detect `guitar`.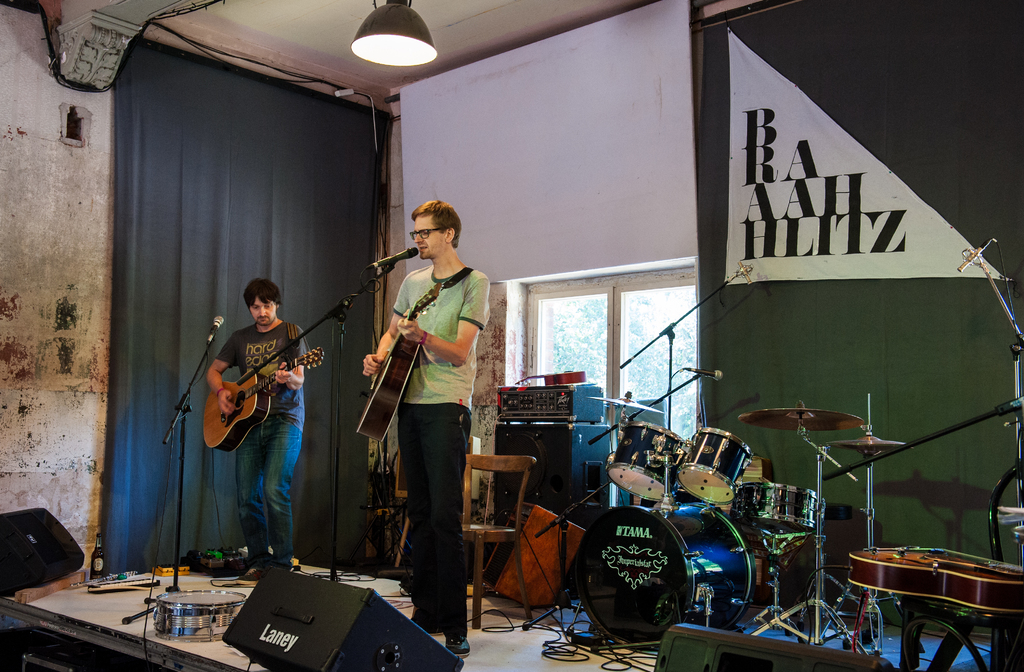
Detected at <region>202, 344, 328, 453</region>.
